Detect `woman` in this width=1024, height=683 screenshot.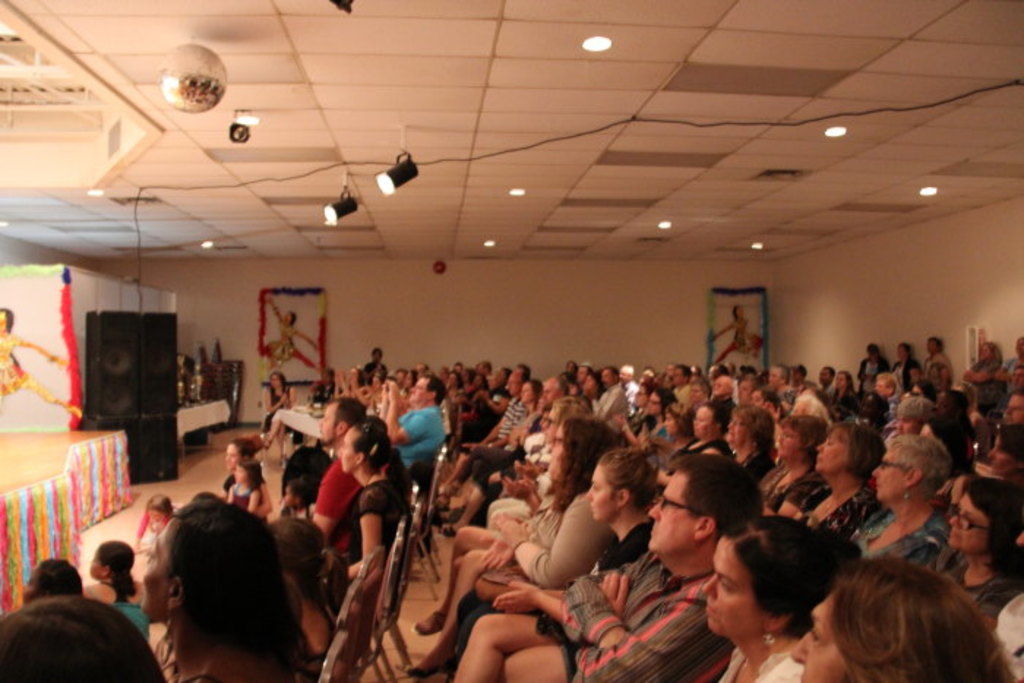
Detection: select_region(935, 480, 1023, 620).
